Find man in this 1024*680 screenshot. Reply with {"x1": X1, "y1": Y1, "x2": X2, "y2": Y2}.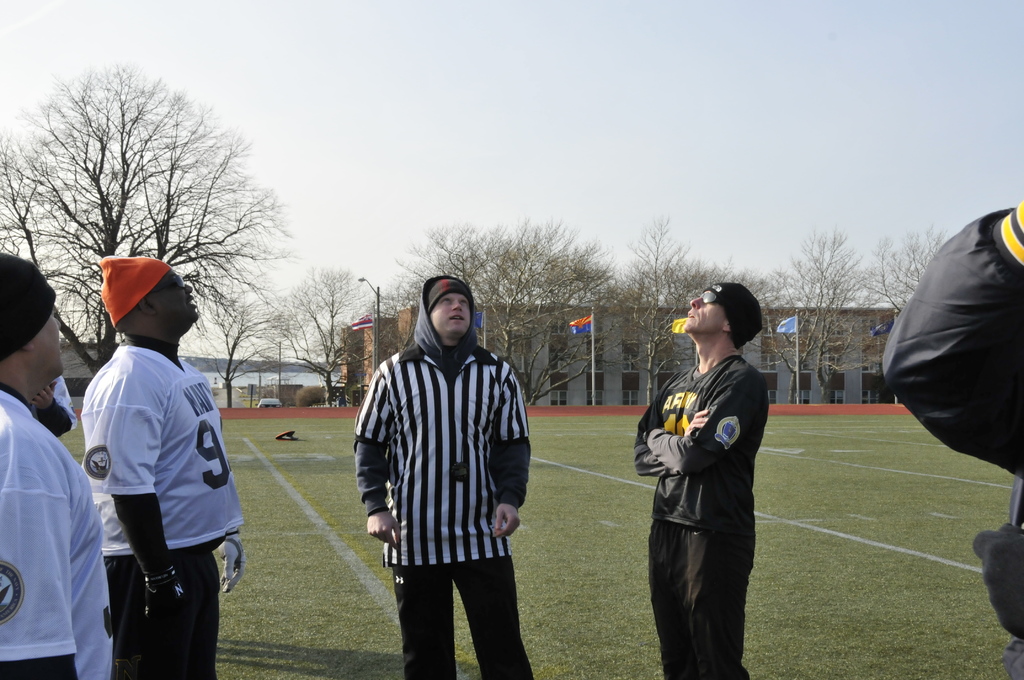
{"x1": 30, "y1": 375, "x2": 72, "y2": 442}.
